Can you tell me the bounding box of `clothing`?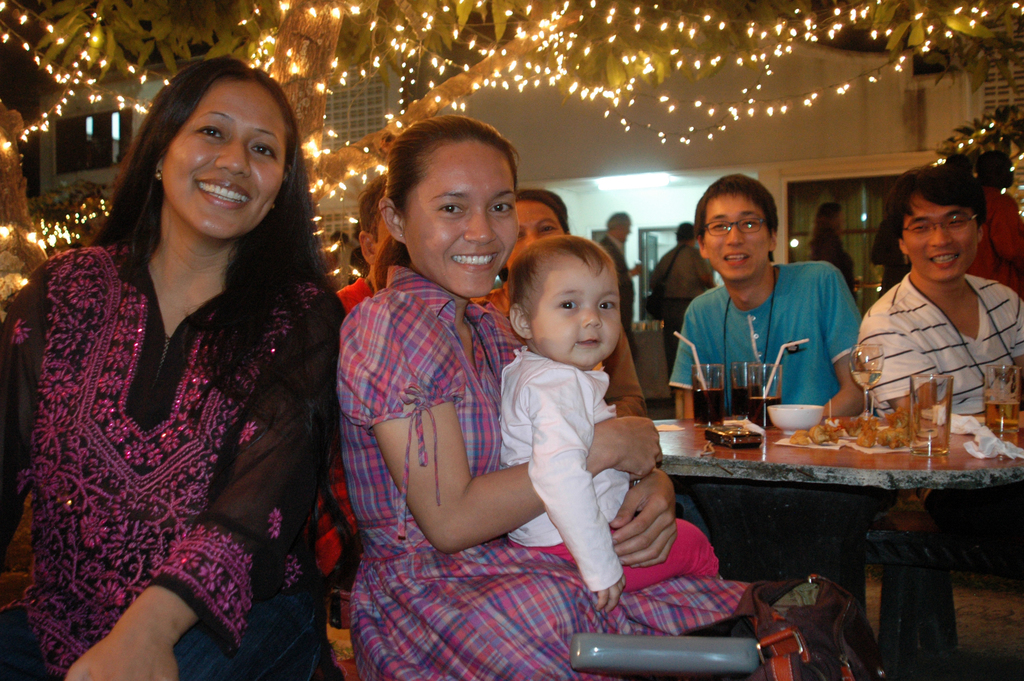
x1=964 y1=185 x2=1023 y2=295.
